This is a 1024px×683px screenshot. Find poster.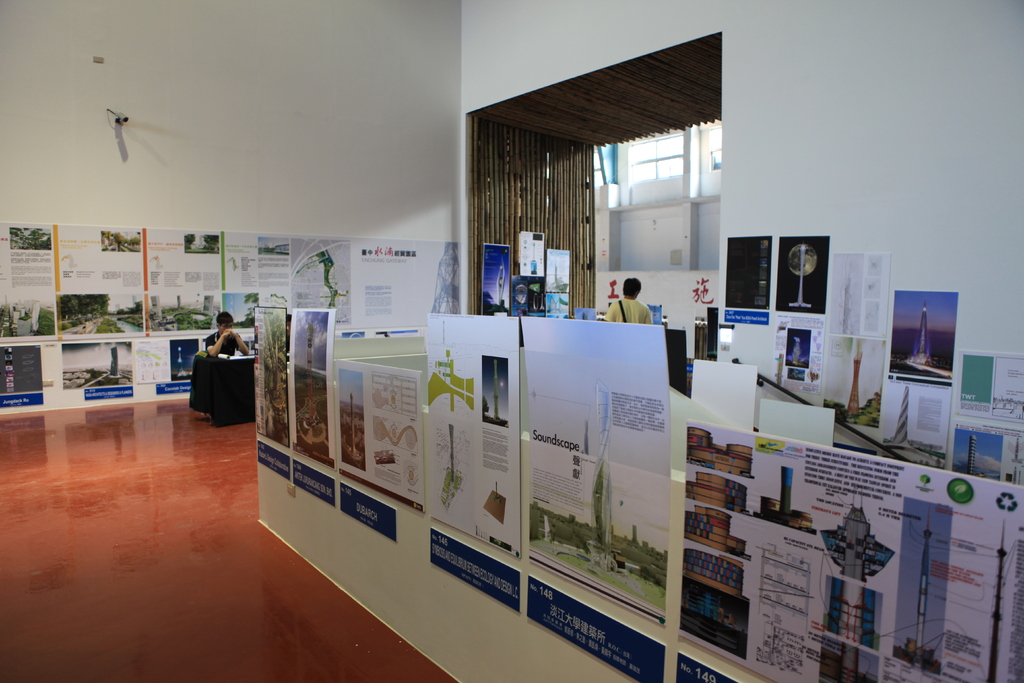
Bounding box: bbox(678, 422, 1023, 682).
